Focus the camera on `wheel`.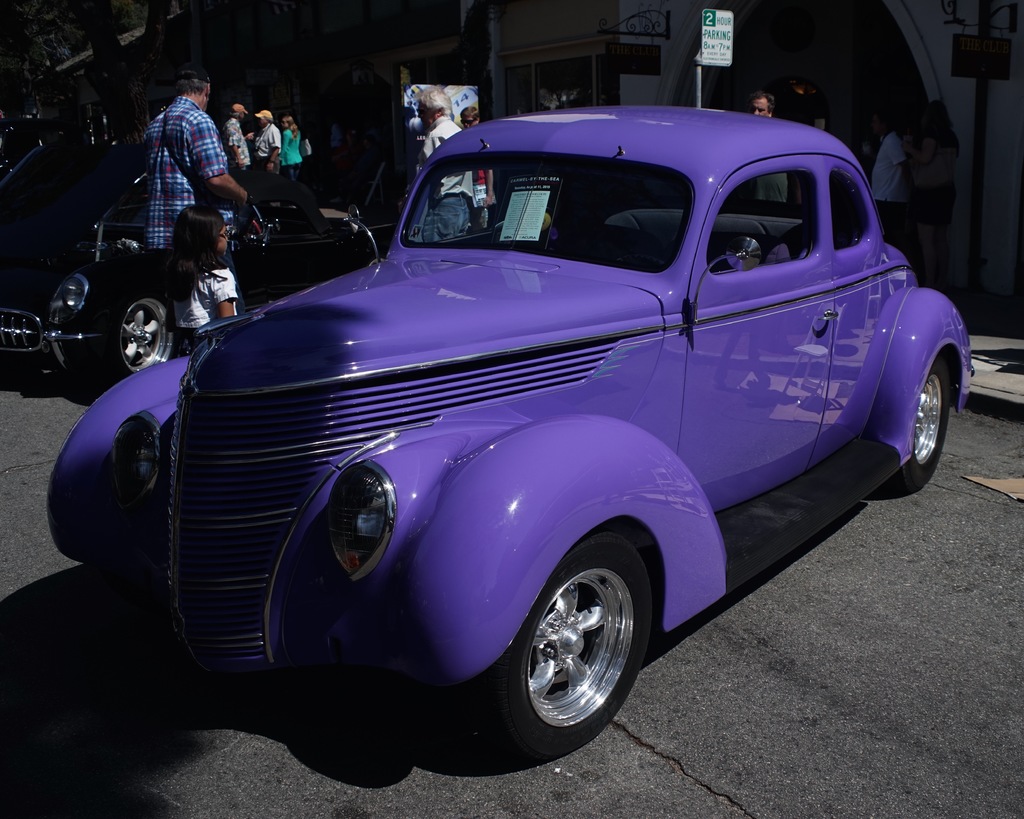
Focus region: <region>886, 358, 951, 496</region>.
